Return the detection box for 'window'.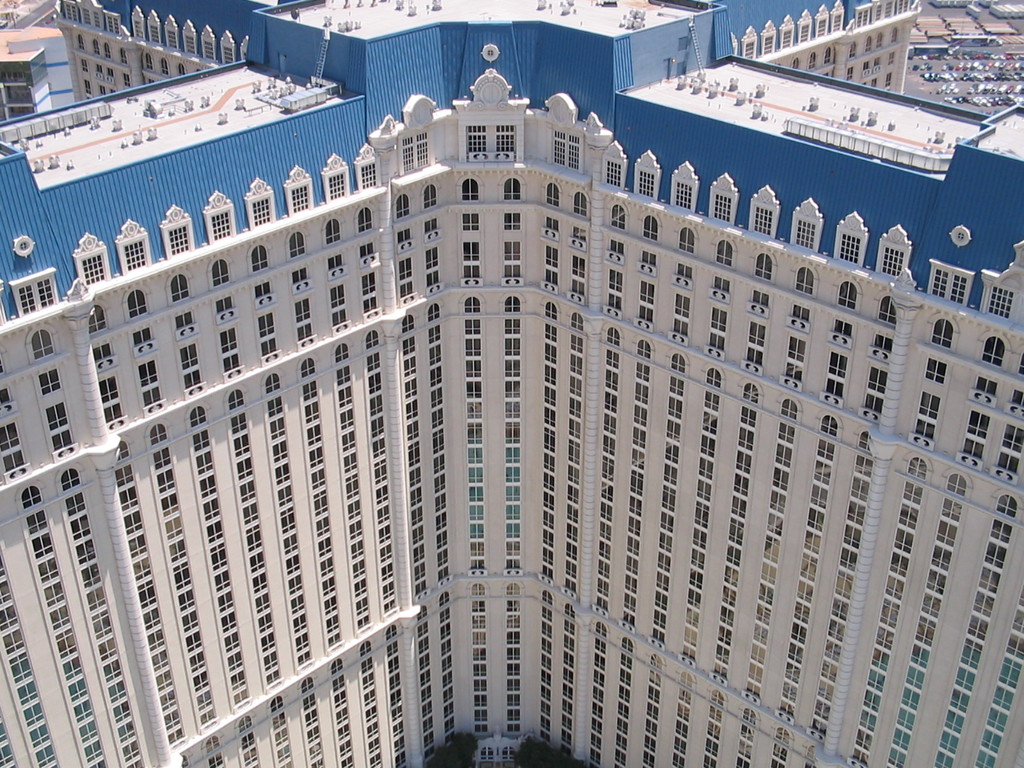
[348,538,367,561].
